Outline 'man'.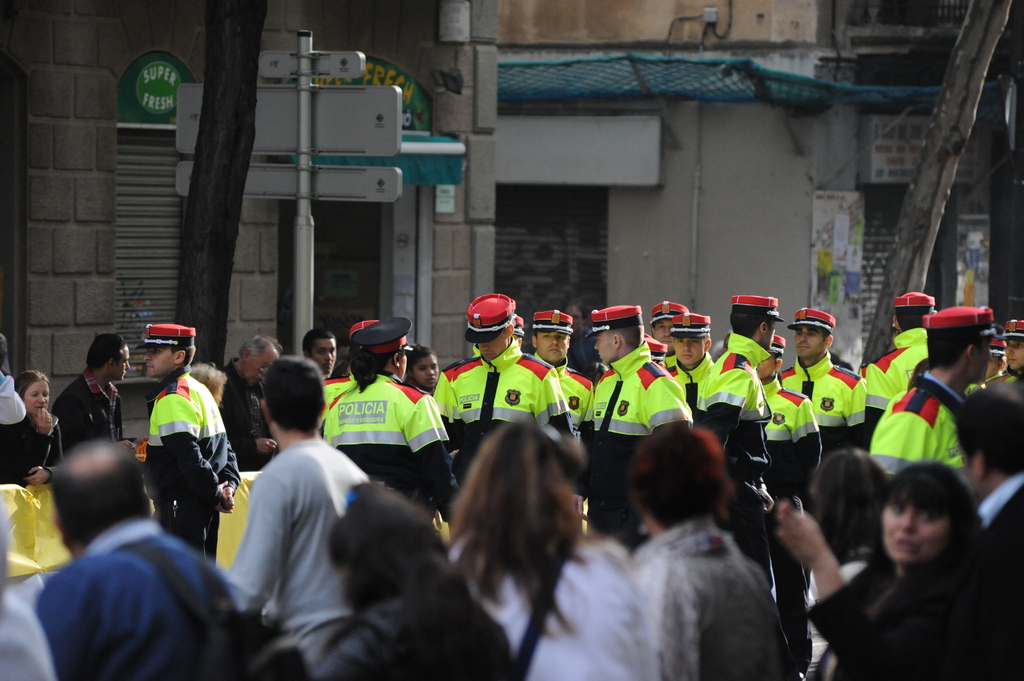
Outline: l=35, t=442, r=238, b=680.
